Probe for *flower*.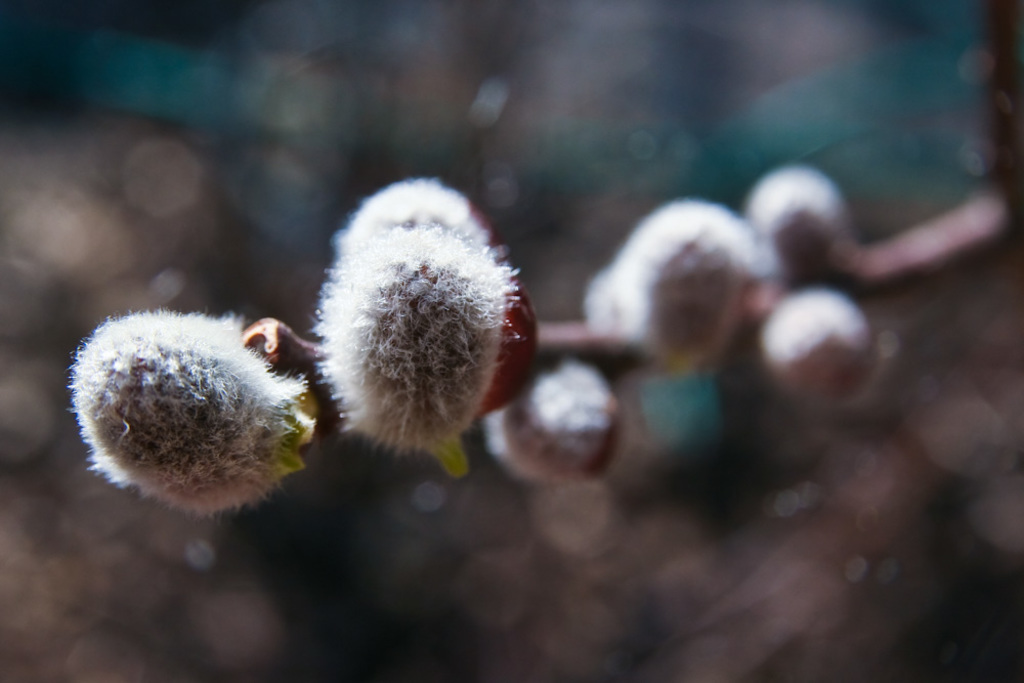
Probe result: bbox(479, 366, 629, 485).
